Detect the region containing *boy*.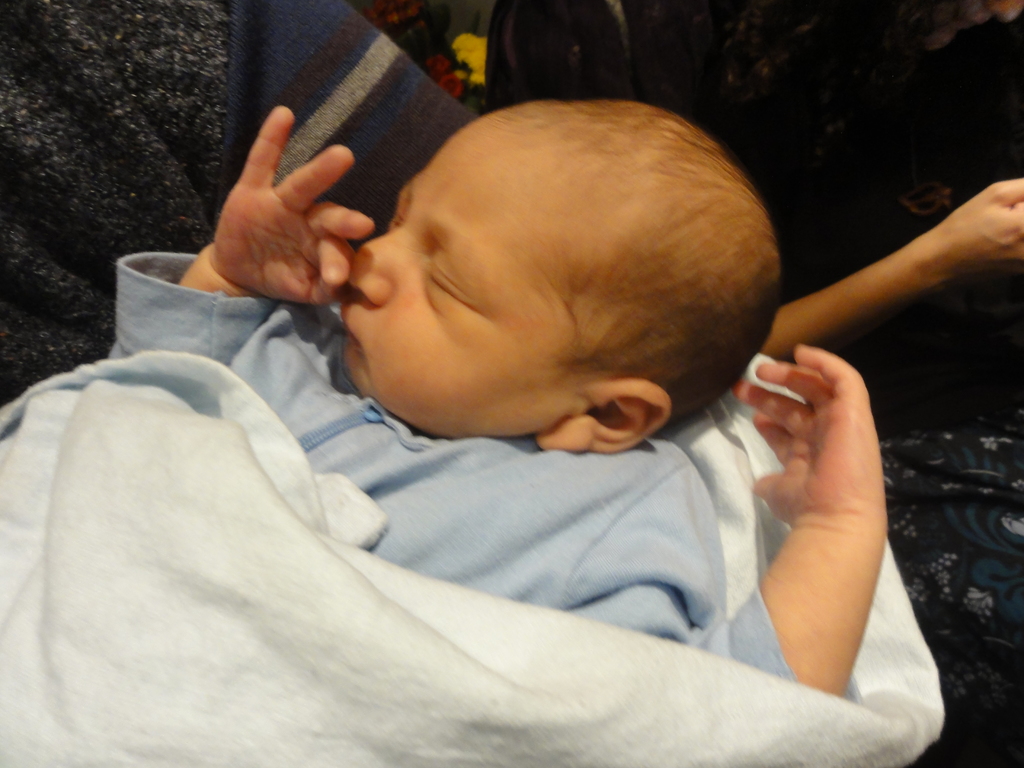
{"left": 160, "top": 49, "right": 874, "bottom": 742}.
